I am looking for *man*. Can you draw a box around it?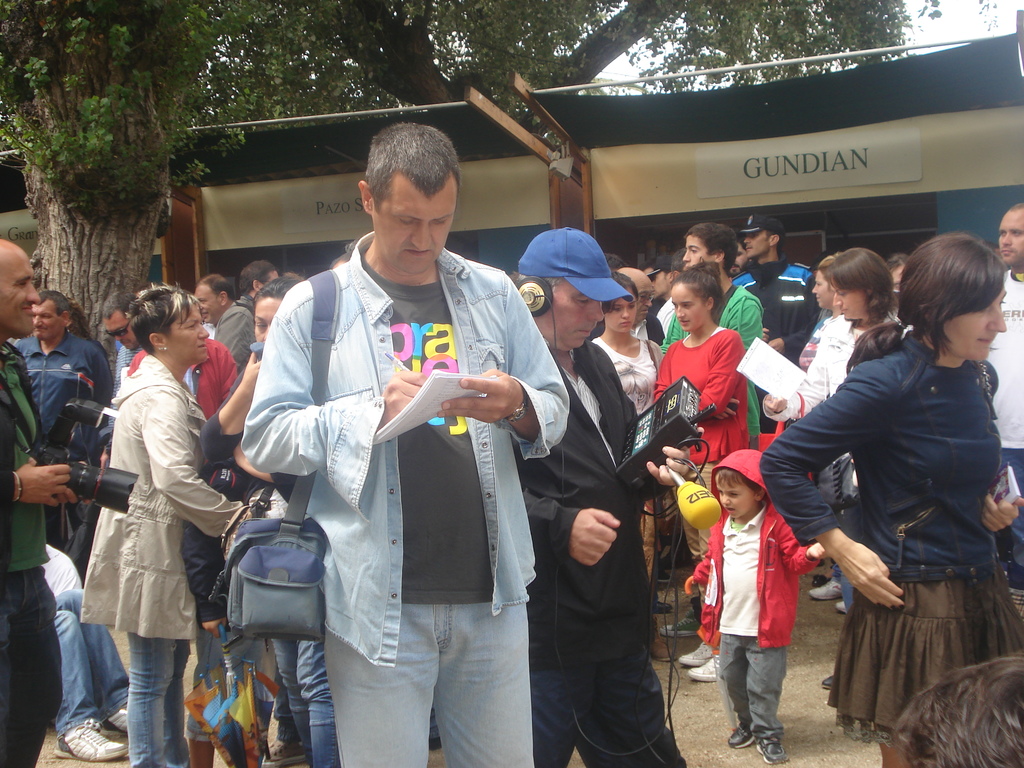
Sure, the bounding box is x1=219, y1=259, x2=271, y2=363.
